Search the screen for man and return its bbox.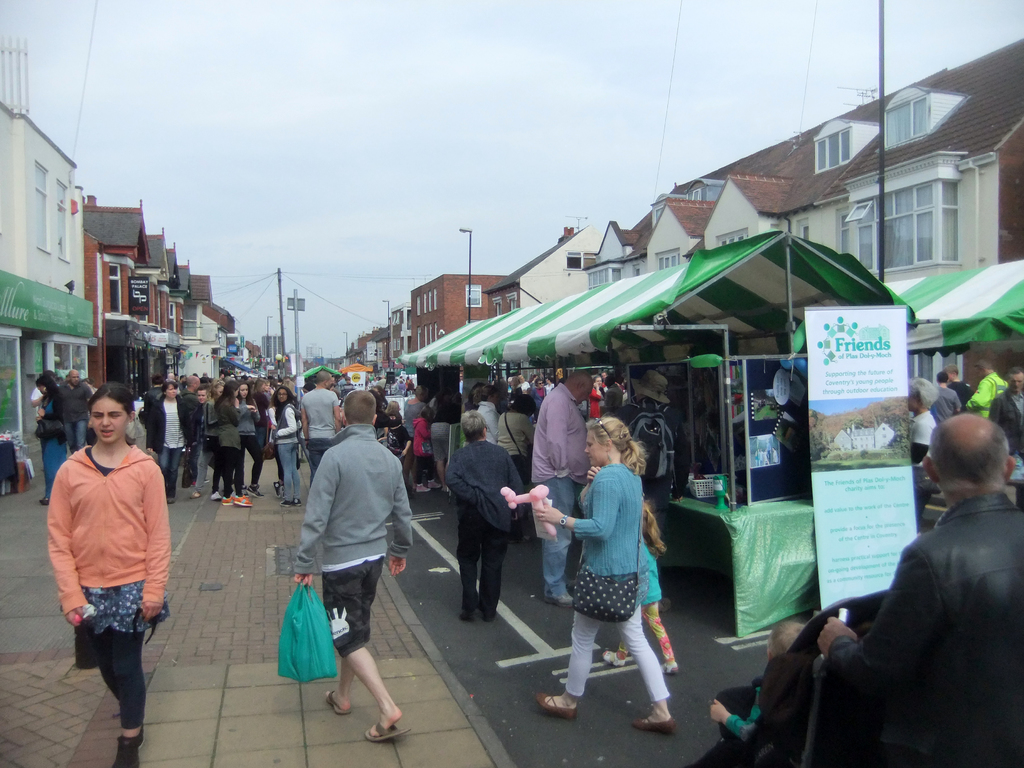
Found: <bbox>180, 373, 205, 488</bbox>.
